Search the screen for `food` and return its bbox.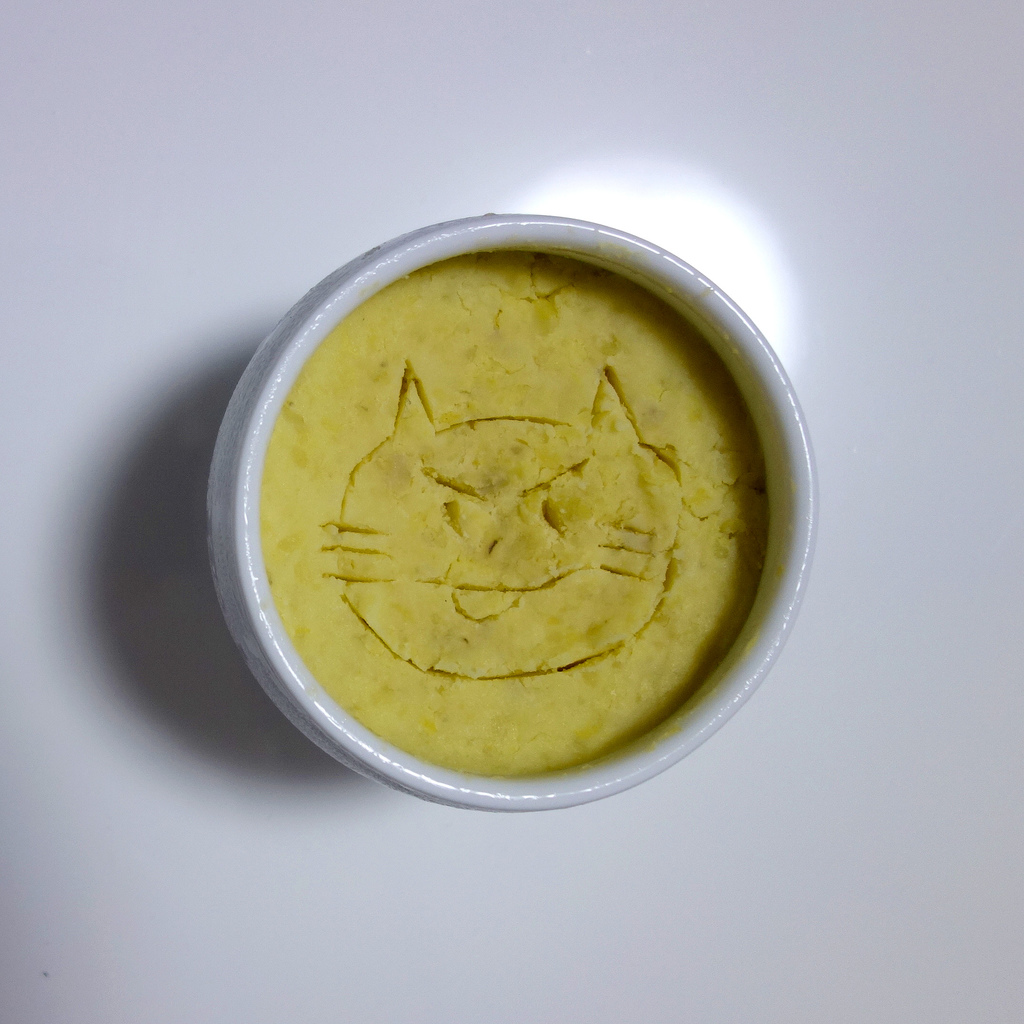
Found: bbox(241, 258, 783, 769).
